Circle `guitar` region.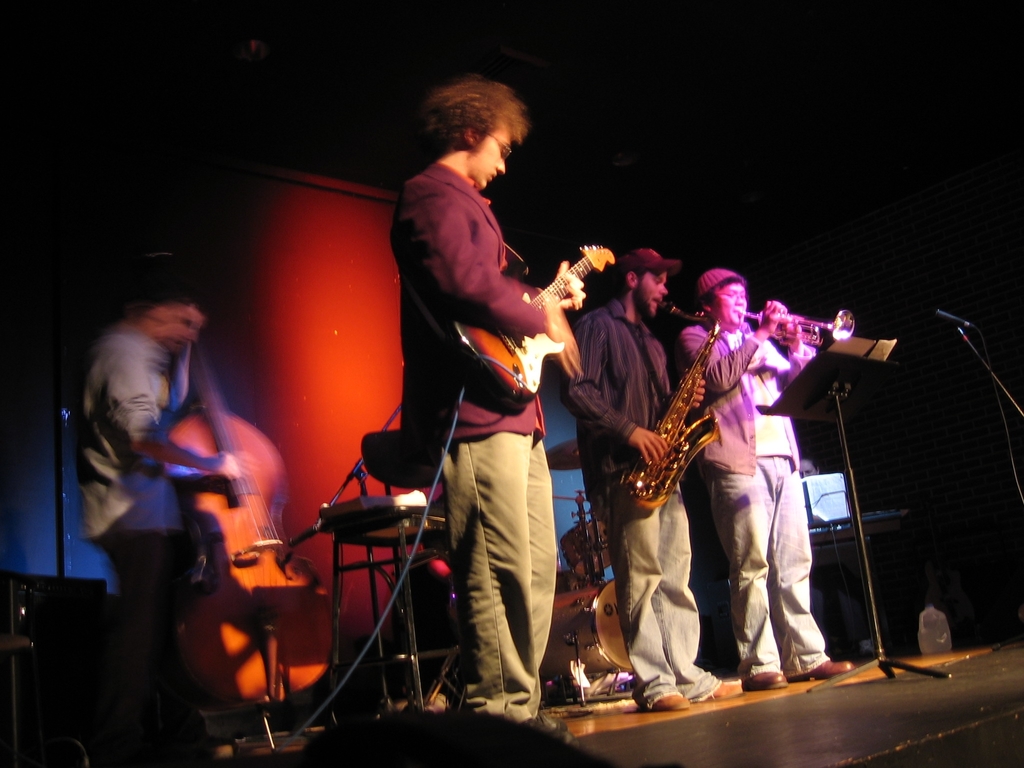
Region: [449, 241, 618, 413].
